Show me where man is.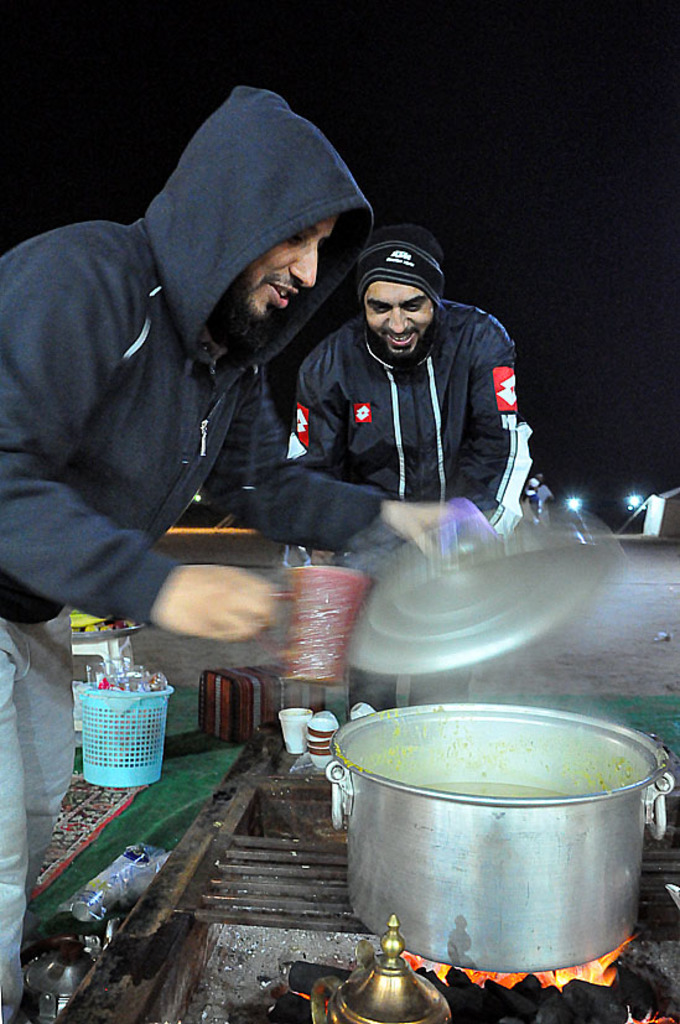
man is at {"left": 21, "top": 83, "right": 469, "bottom": 749}.
